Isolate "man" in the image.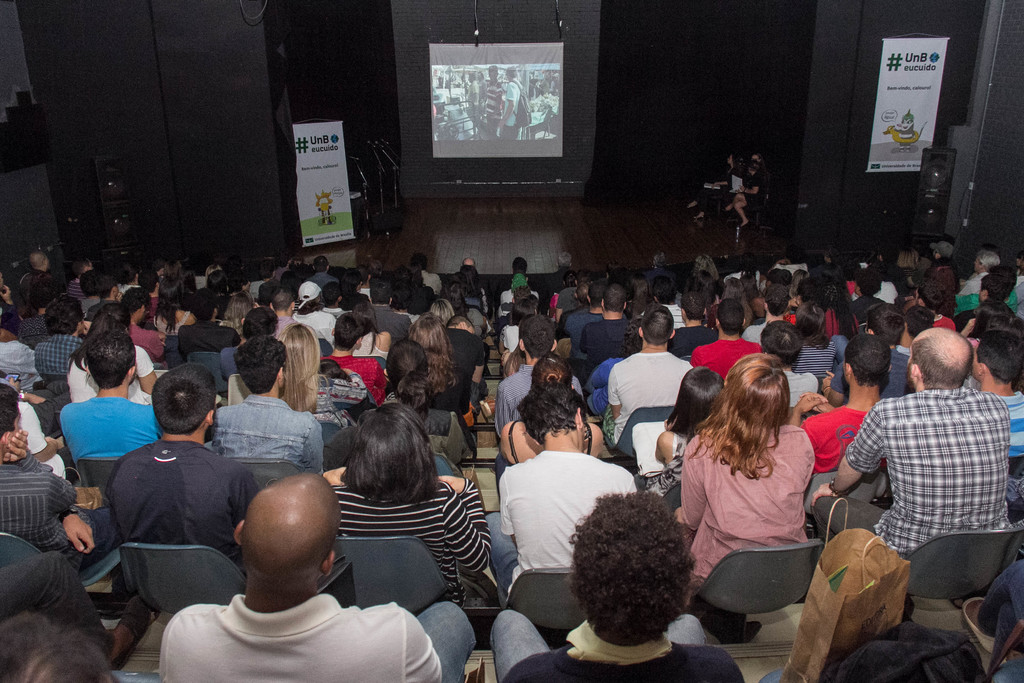
Isolated region: 968,330,1023,456.
